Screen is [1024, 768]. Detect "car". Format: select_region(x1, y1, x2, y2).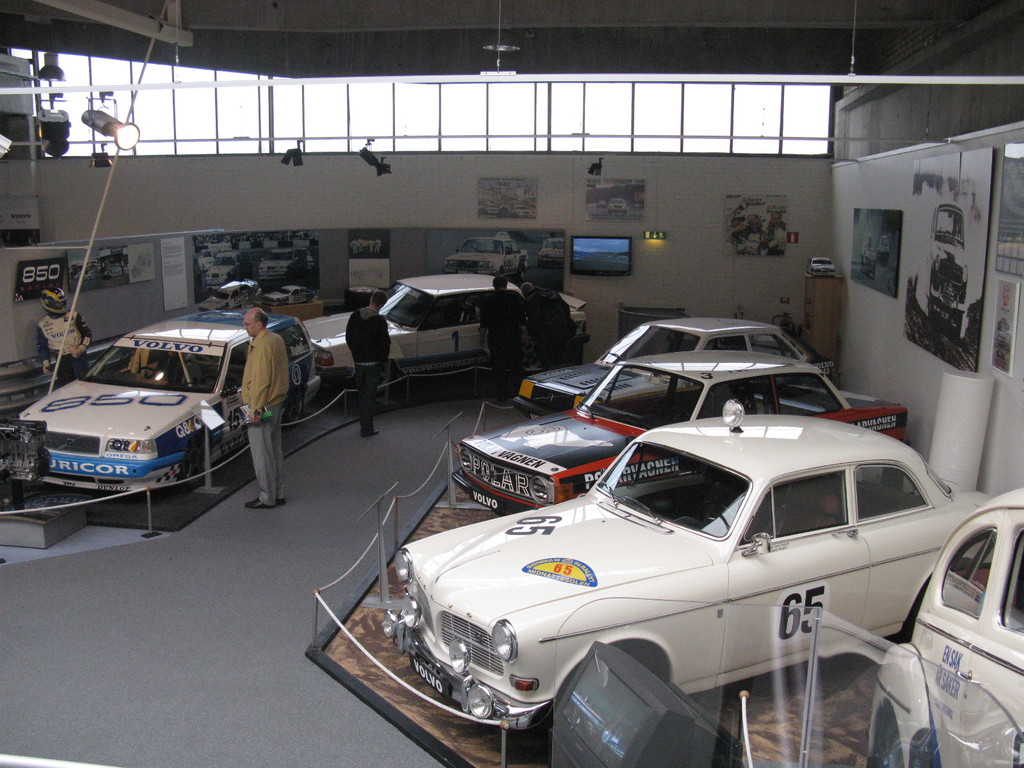
select_region(453, 351, 909, 520).
